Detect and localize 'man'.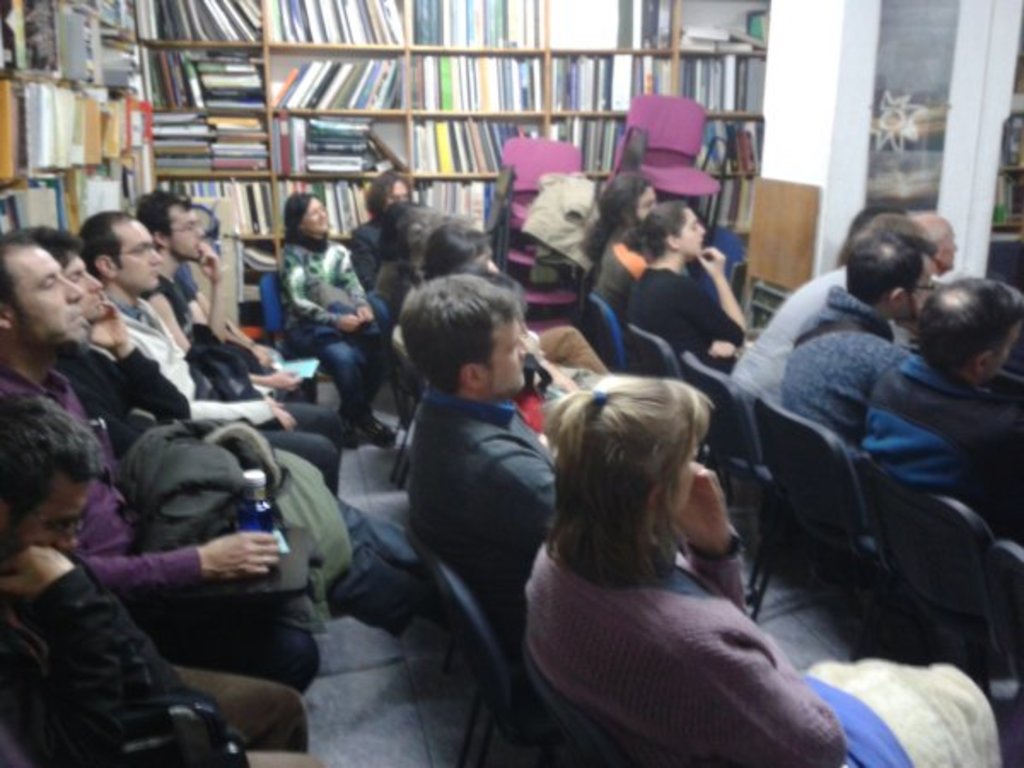
Localized at 393,271,565,628.
